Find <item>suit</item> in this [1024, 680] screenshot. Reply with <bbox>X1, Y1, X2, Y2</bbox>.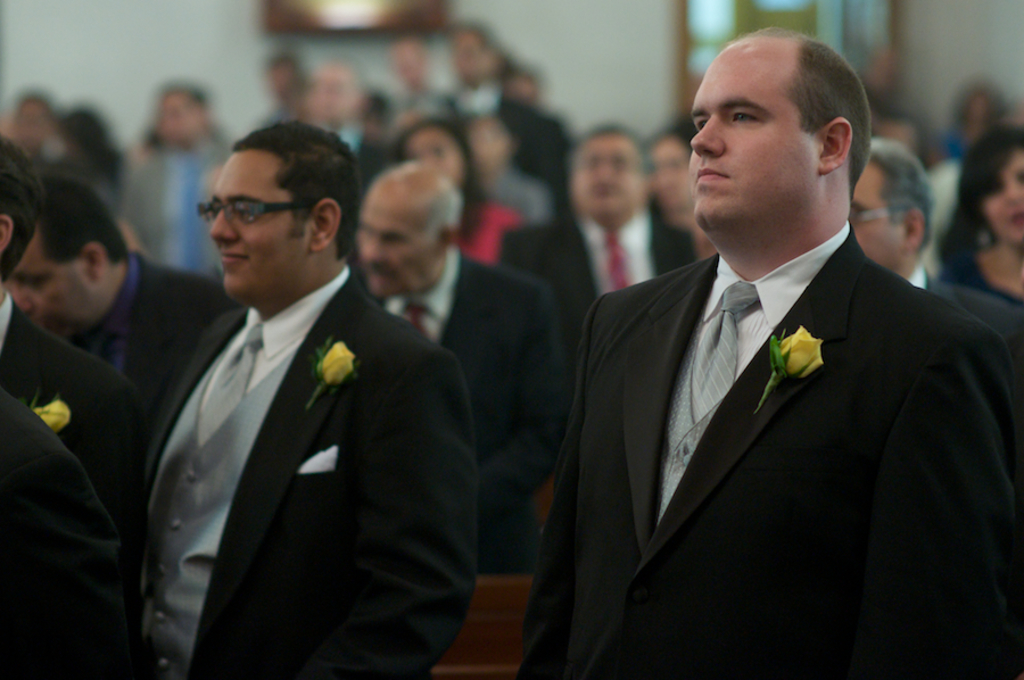
<bbox>0, 389, 127, 679</bbox>.
